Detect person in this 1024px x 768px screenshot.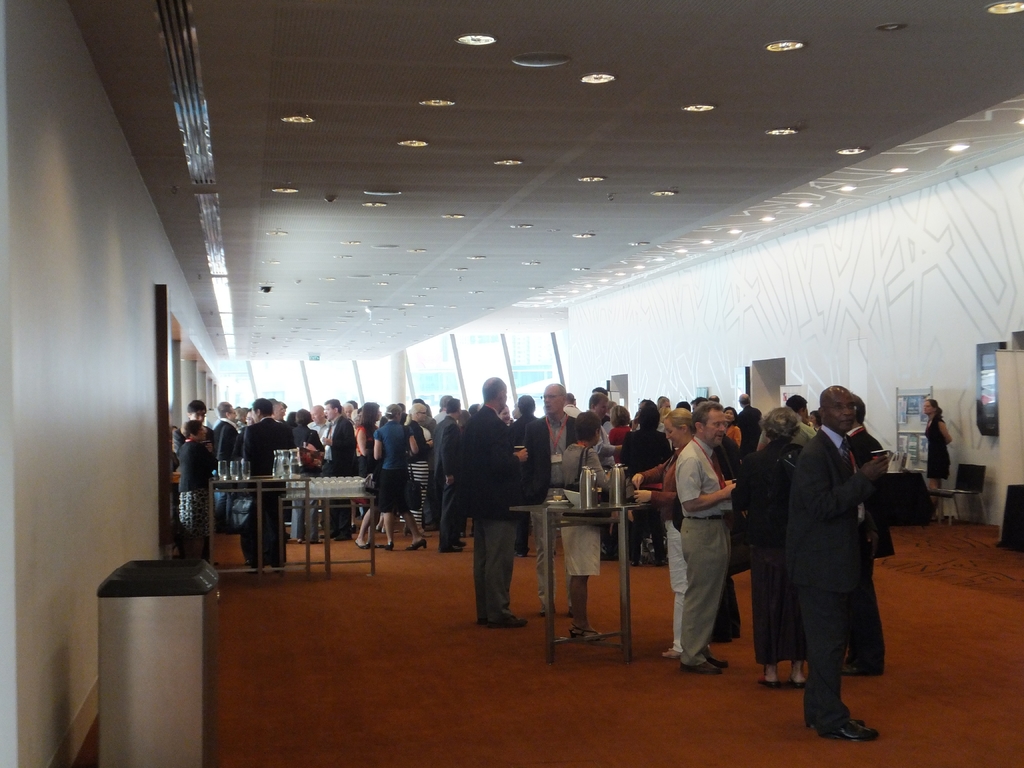
Detection: (509, 385, 549, 557).
